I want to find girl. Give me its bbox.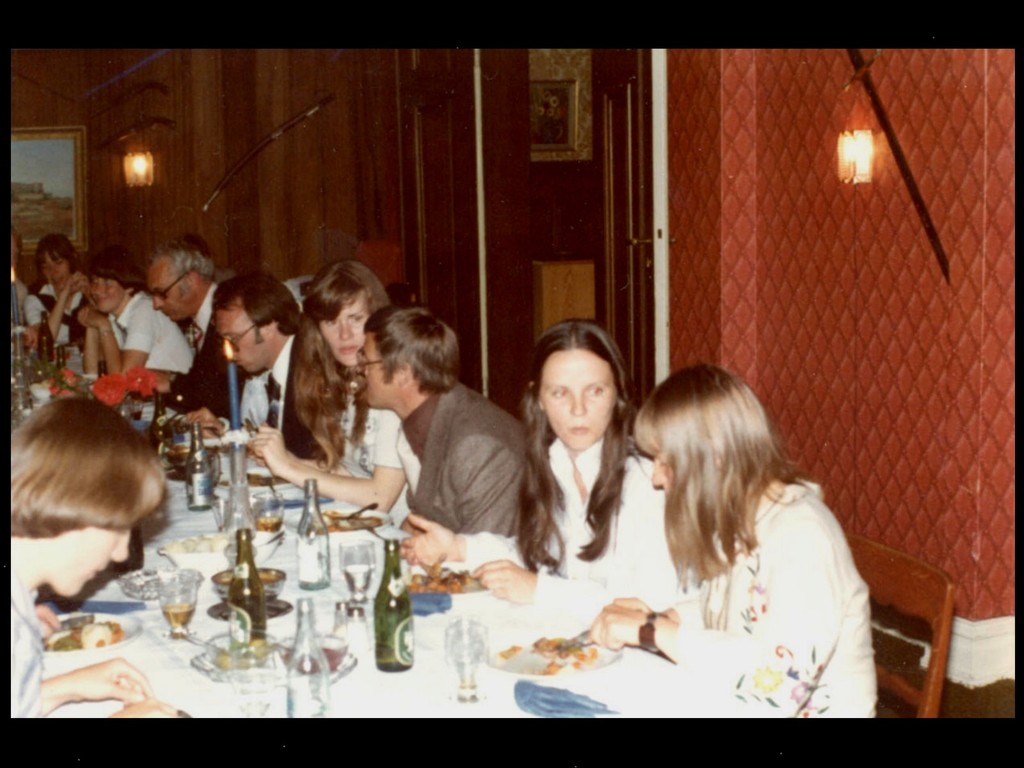
Rect(253, 262, 422, 529).
